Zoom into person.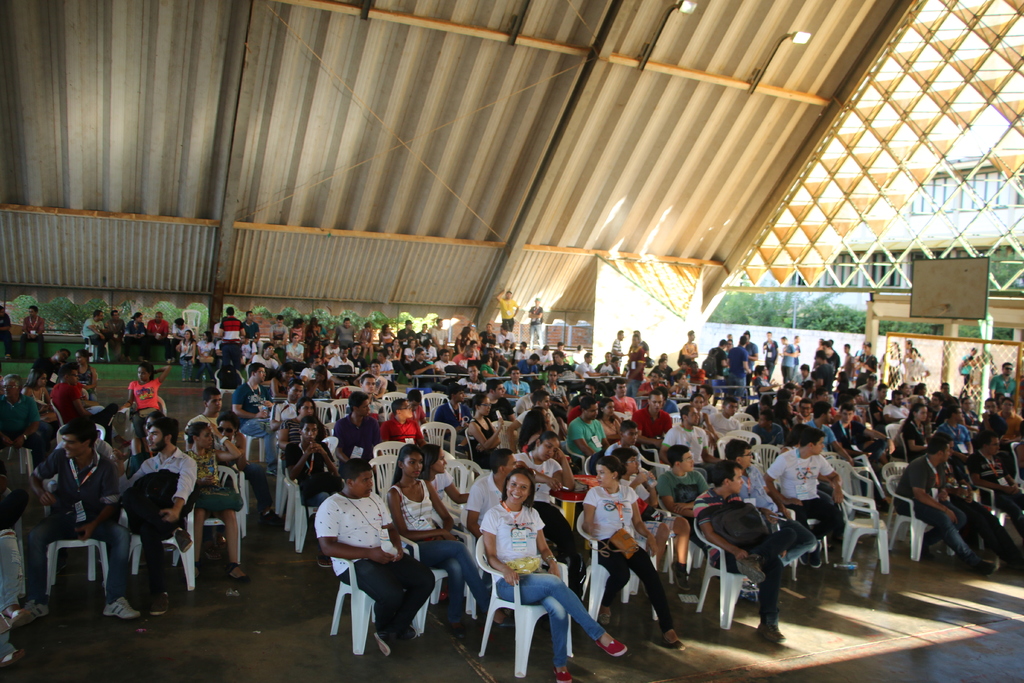
Zoom target: (671,365,691,404).
